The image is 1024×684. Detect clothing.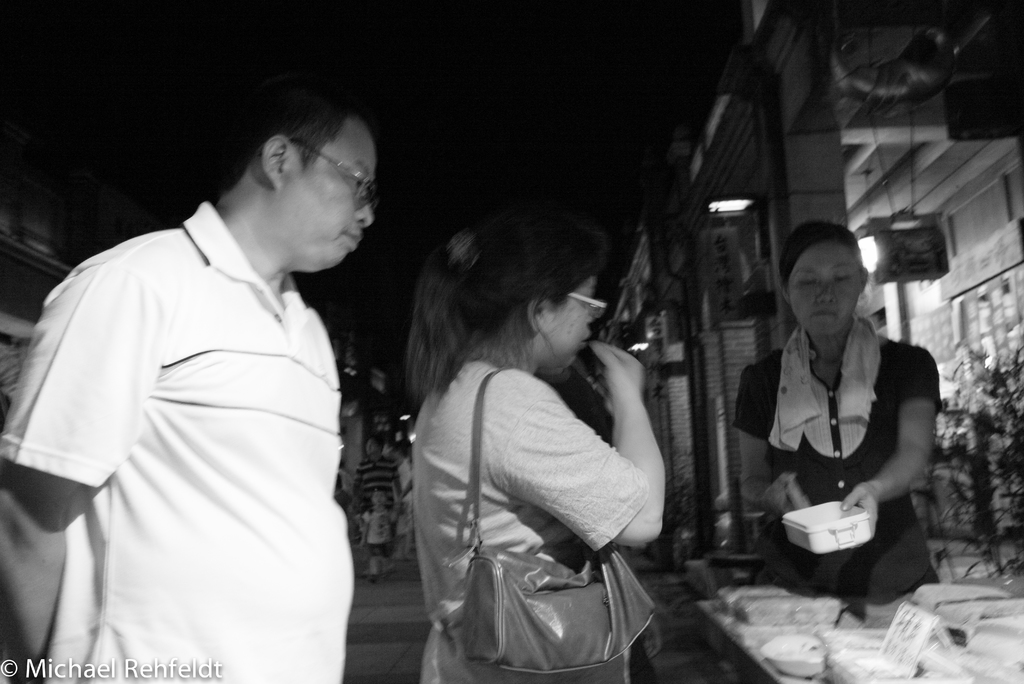
Detection: x1=352, y1=457, x2=404, y2=564.
